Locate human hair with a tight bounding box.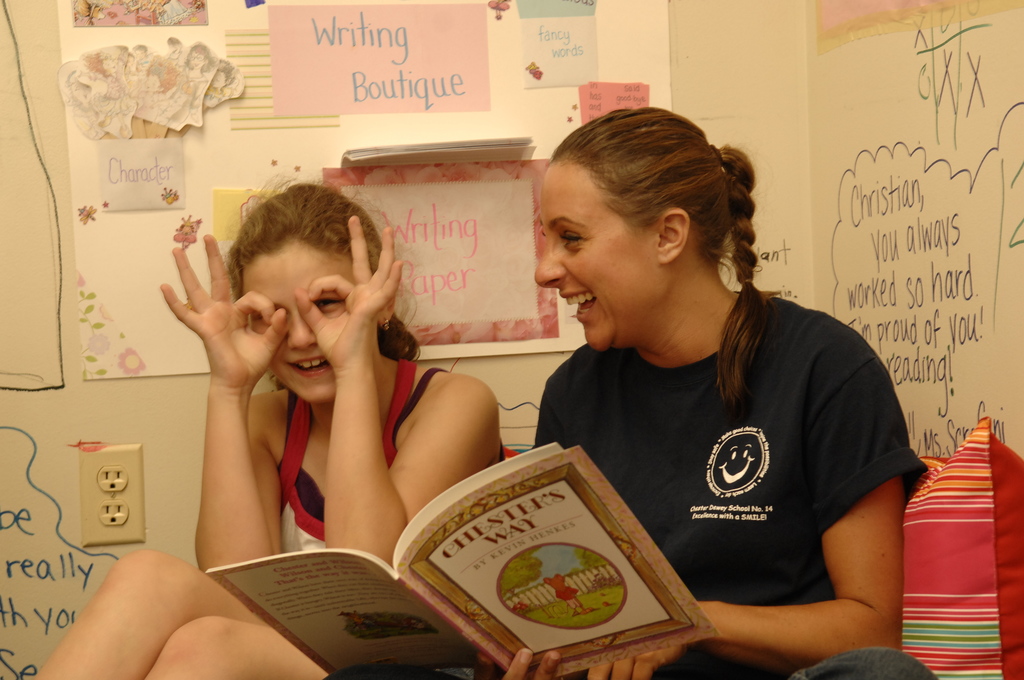
[left=546, top=106, right=758, bottom=325].
